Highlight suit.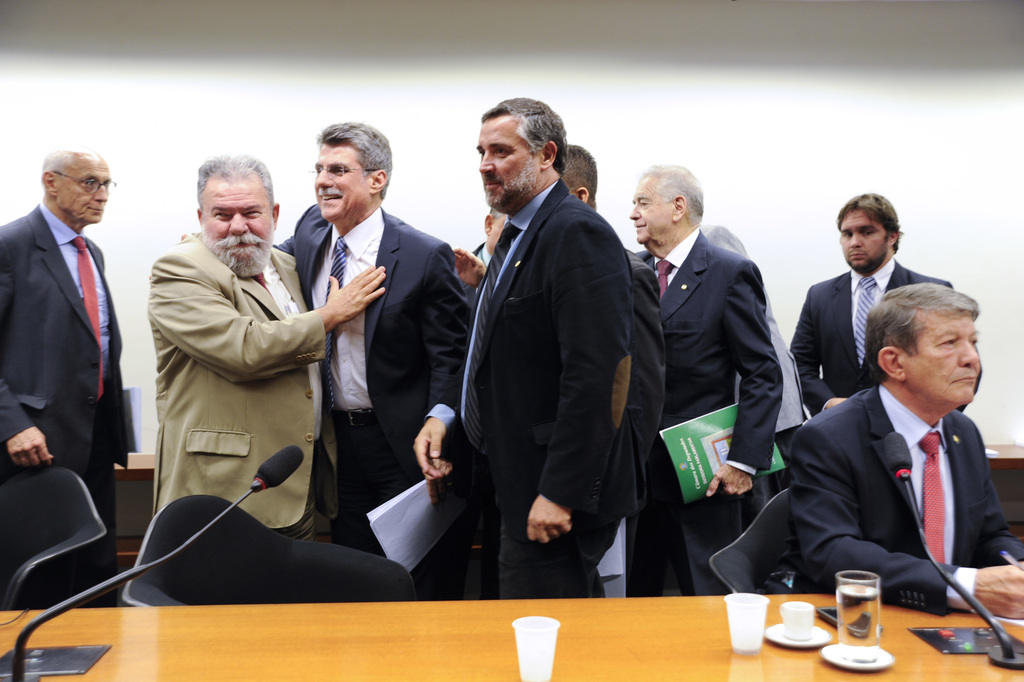
Highlighted region: region(791, 256, 982, 416).
